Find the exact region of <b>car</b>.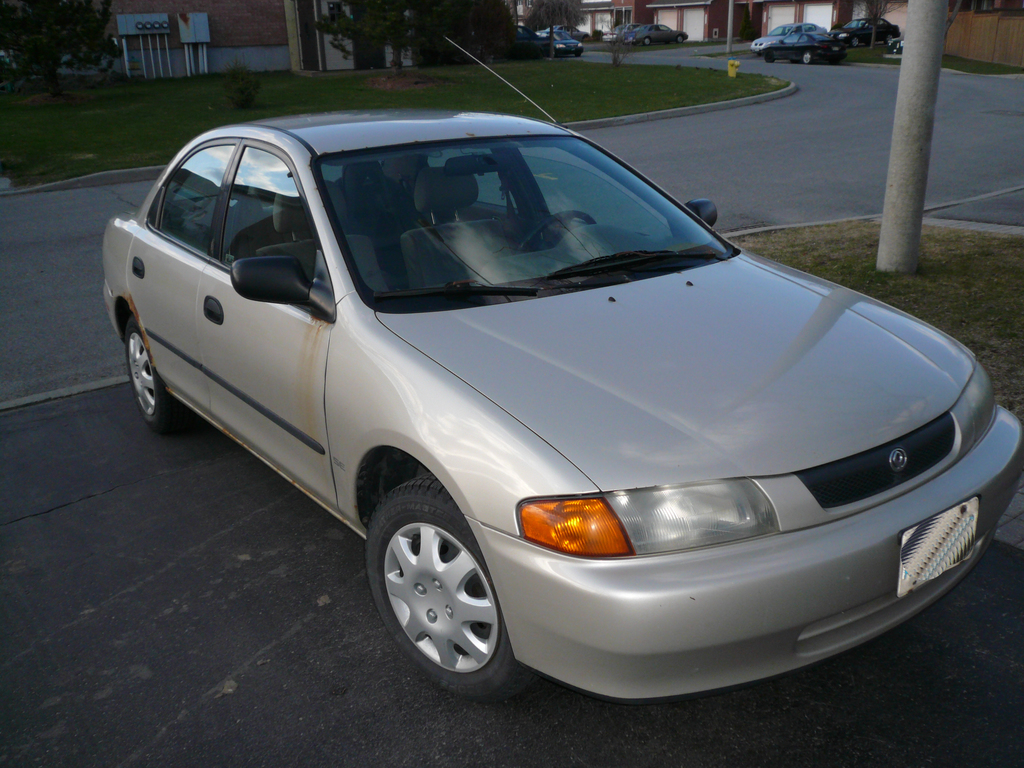
Exact region: {"left": 639, "top": 26, "right": 691, "bottom": 45}.
